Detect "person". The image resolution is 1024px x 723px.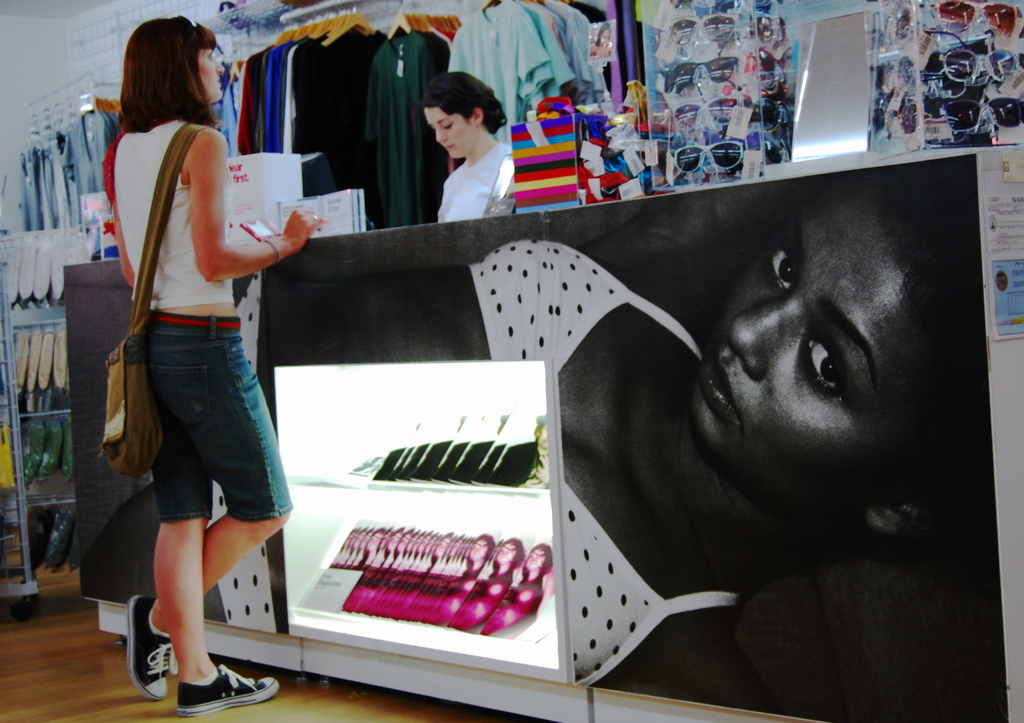
[80,0,293,722].
